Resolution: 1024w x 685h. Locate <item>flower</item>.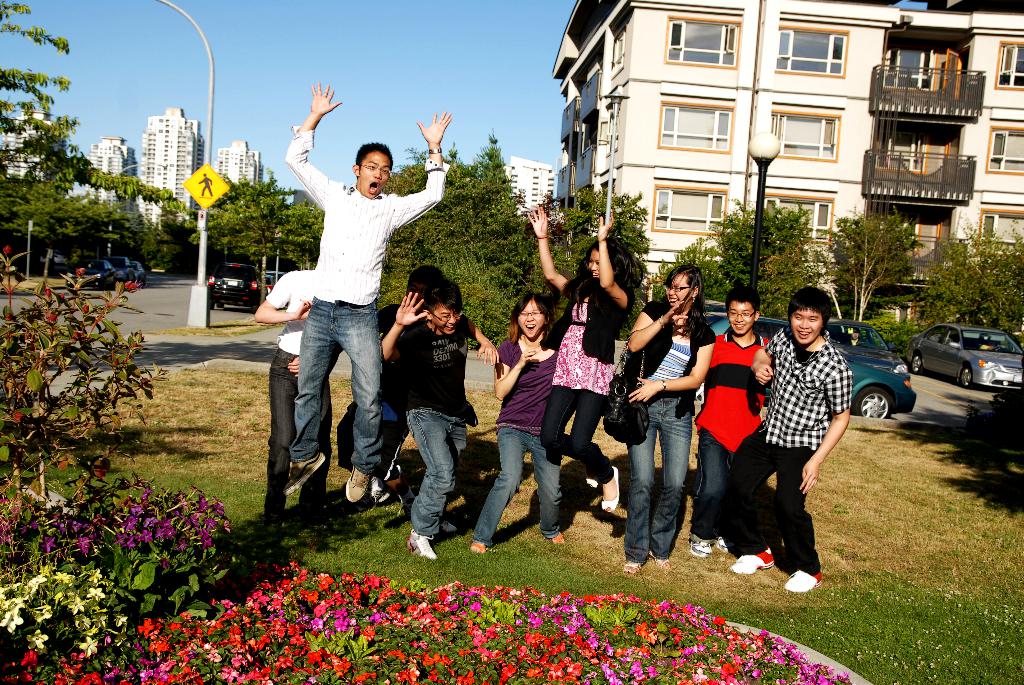
[x1=1, y1=243, x2=12, y2=258].
